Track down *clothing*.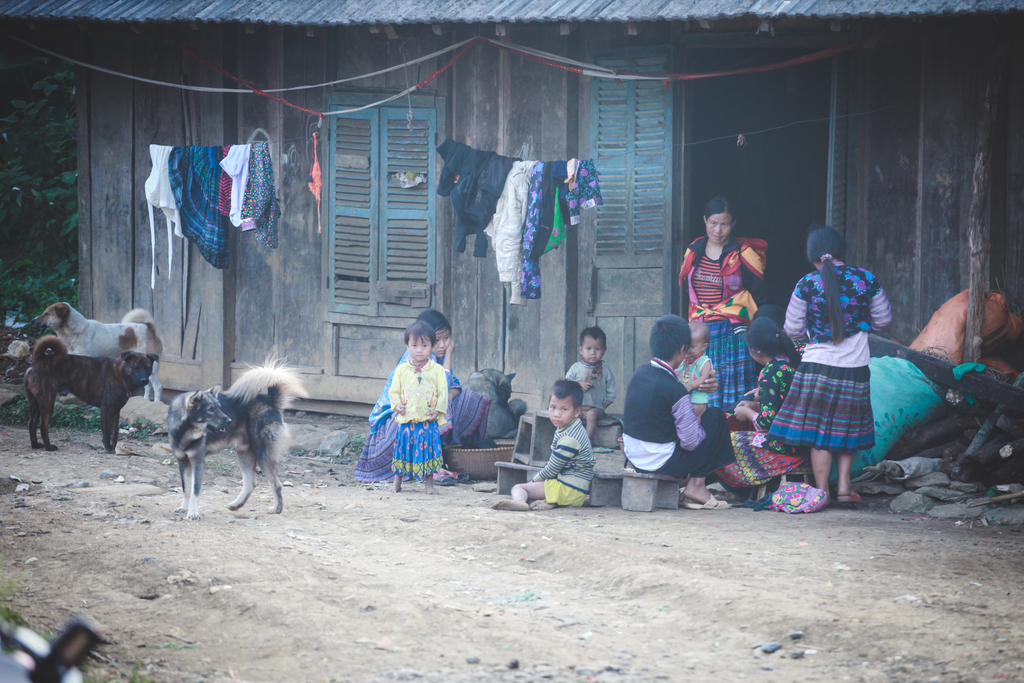
Tracked to [535,427,591,509].
